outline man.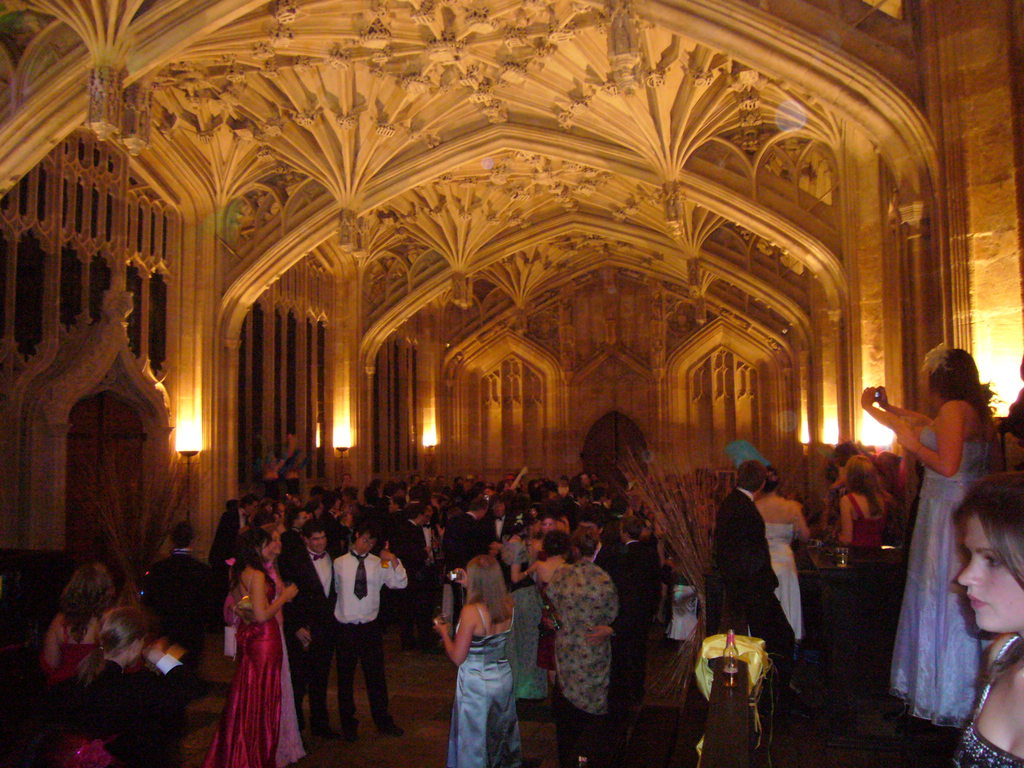
Outline: crop(607, 511, 662, 727).
